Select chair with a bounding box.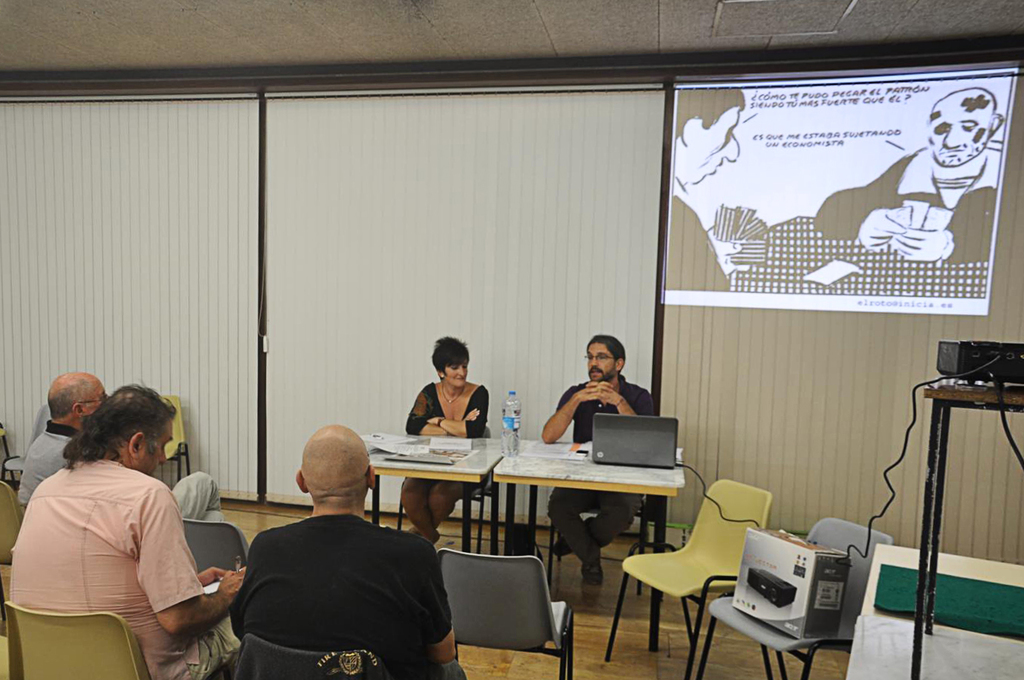
[4,600,157,679].
